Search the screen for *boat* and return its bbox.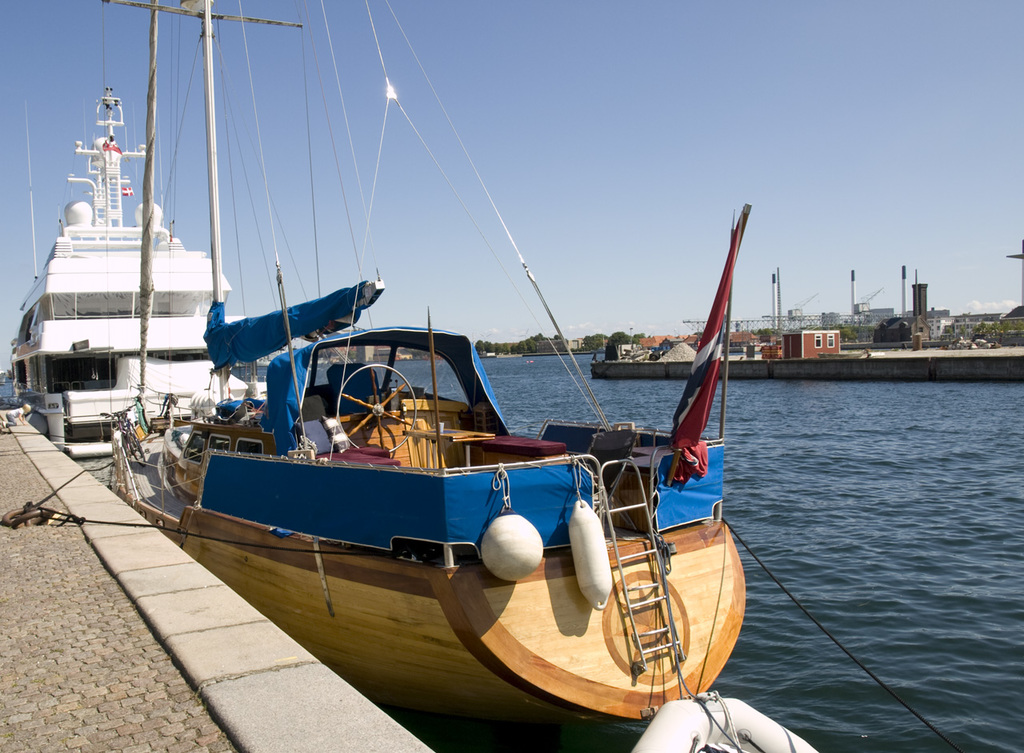
Found: <region>0, 0, 275, 459</region>.
